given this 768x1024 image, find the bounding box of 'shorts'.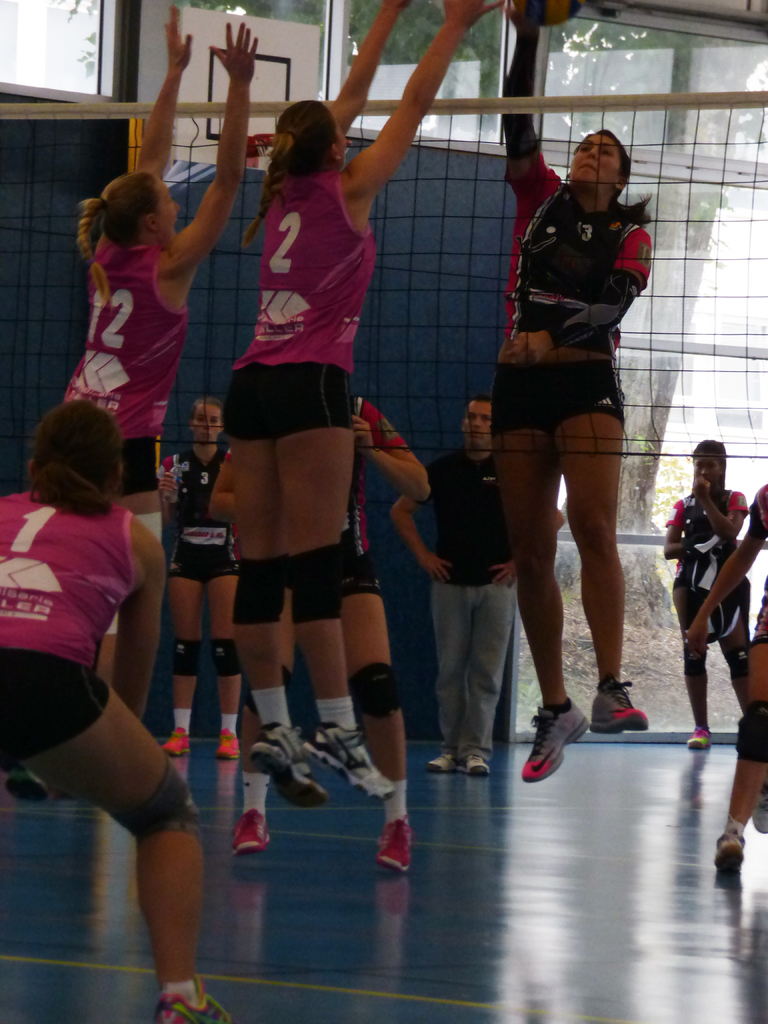
locate(119, 440, 159, 497).
